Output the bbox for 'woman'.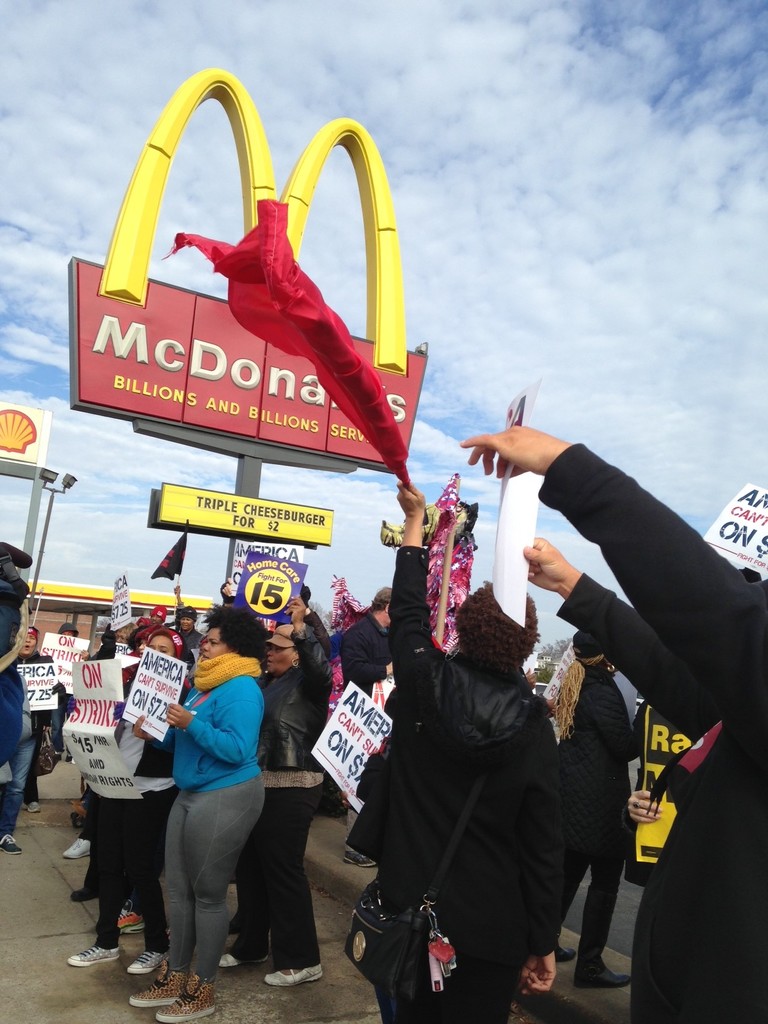
132 610 265 1023.
